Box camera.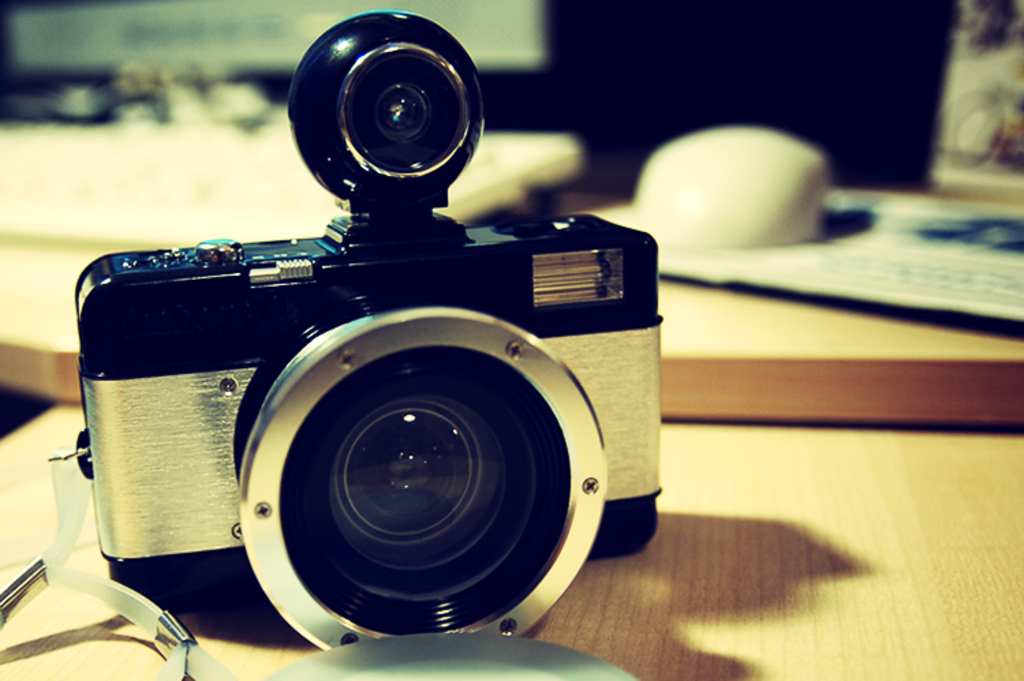
(74,12,662,651).
